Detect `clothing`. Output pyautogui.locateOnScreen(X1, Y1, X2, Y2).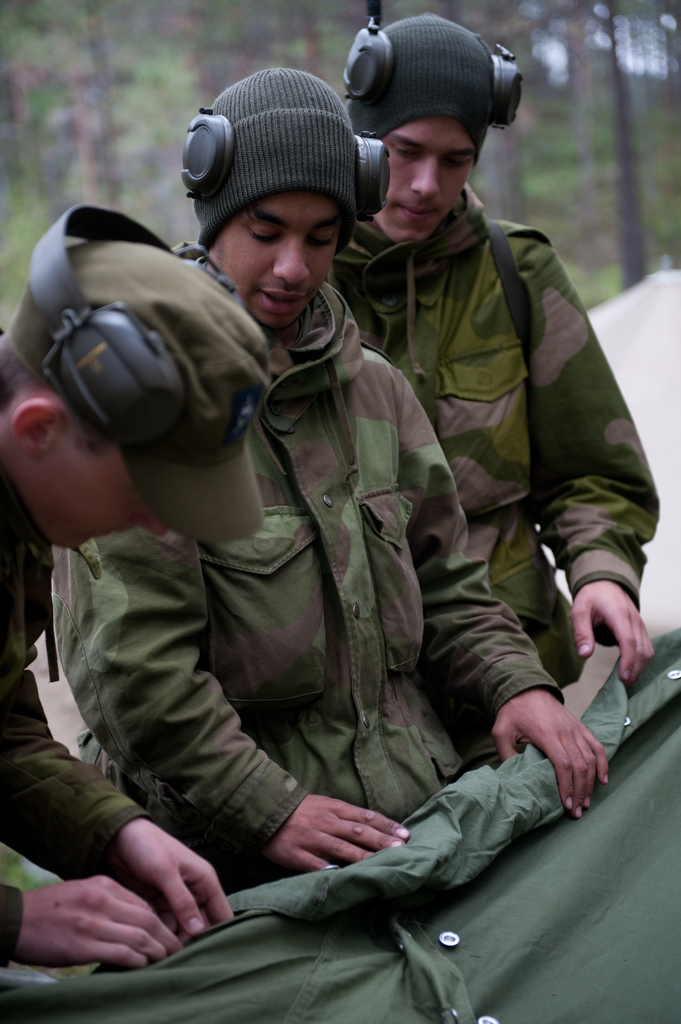
pyautogui.locateOnScreen(0, 462, 151, 972).
